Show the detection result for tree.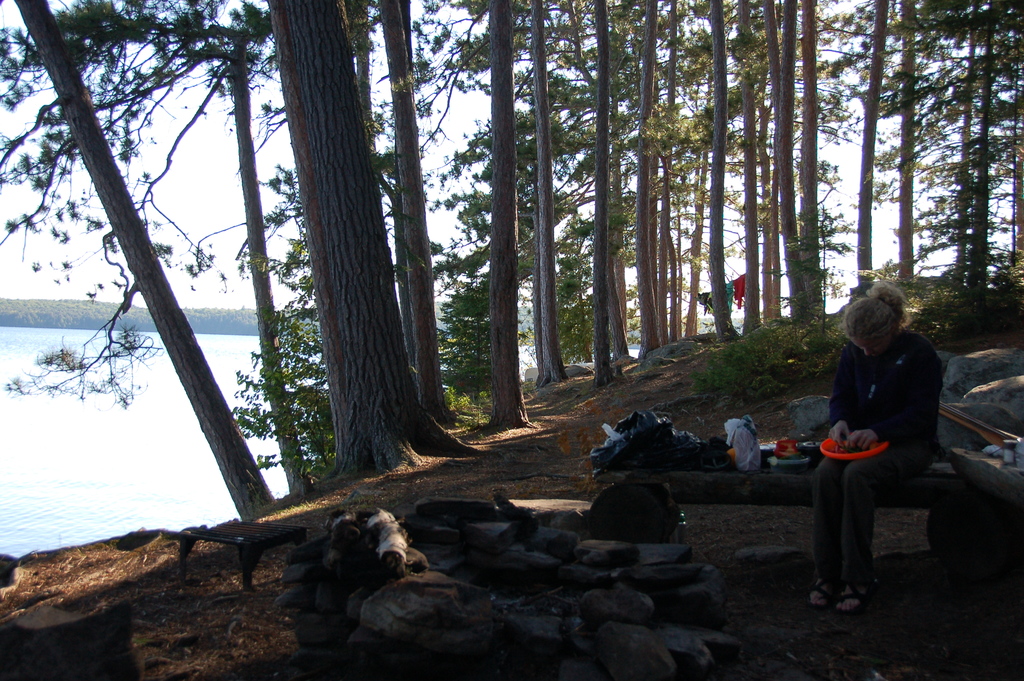
212:0:504:487.
